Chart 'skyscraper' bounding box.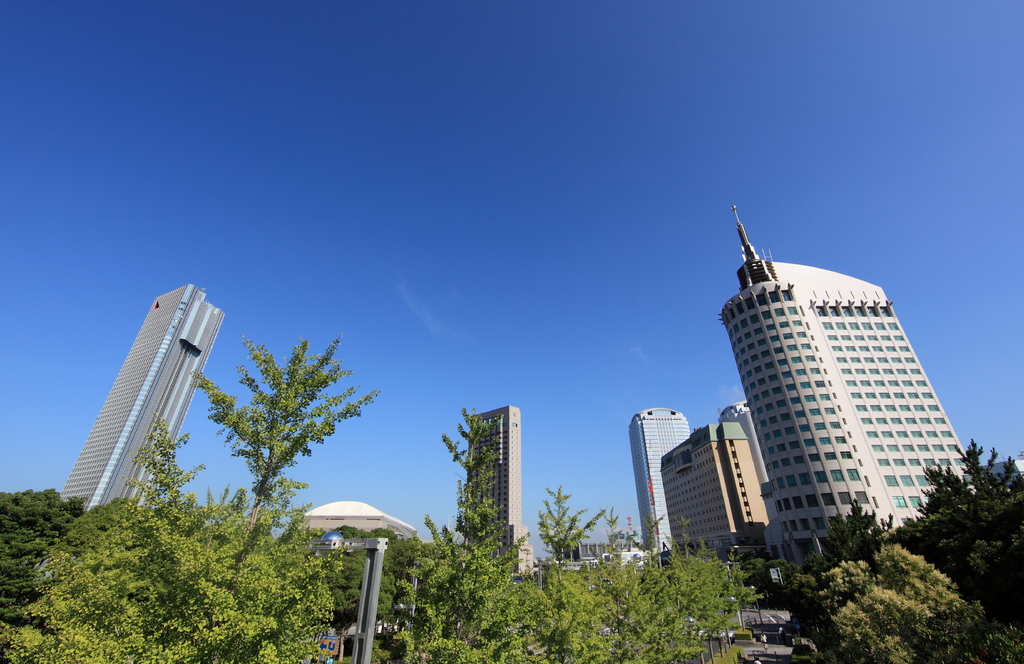
Charted: 458, 404, 528, 575.
